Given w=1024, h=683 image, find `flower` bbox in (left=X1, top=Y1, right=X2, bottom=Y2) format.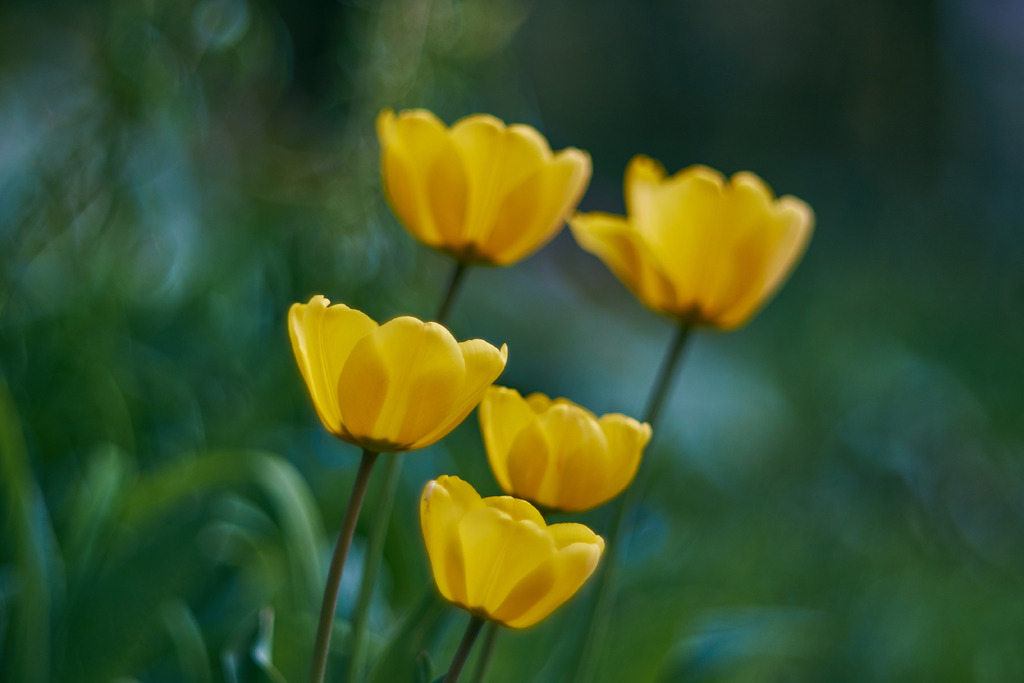
(left=375, top=111, right=593, bottom=267).
